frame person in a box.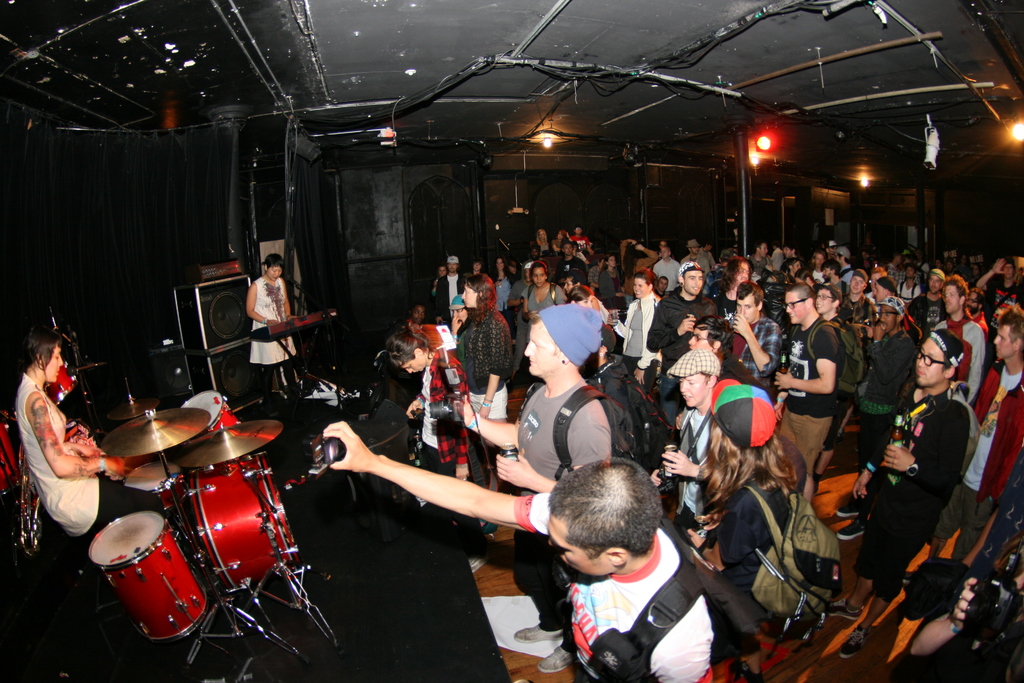
select_region(436, 258, 467, 325).
